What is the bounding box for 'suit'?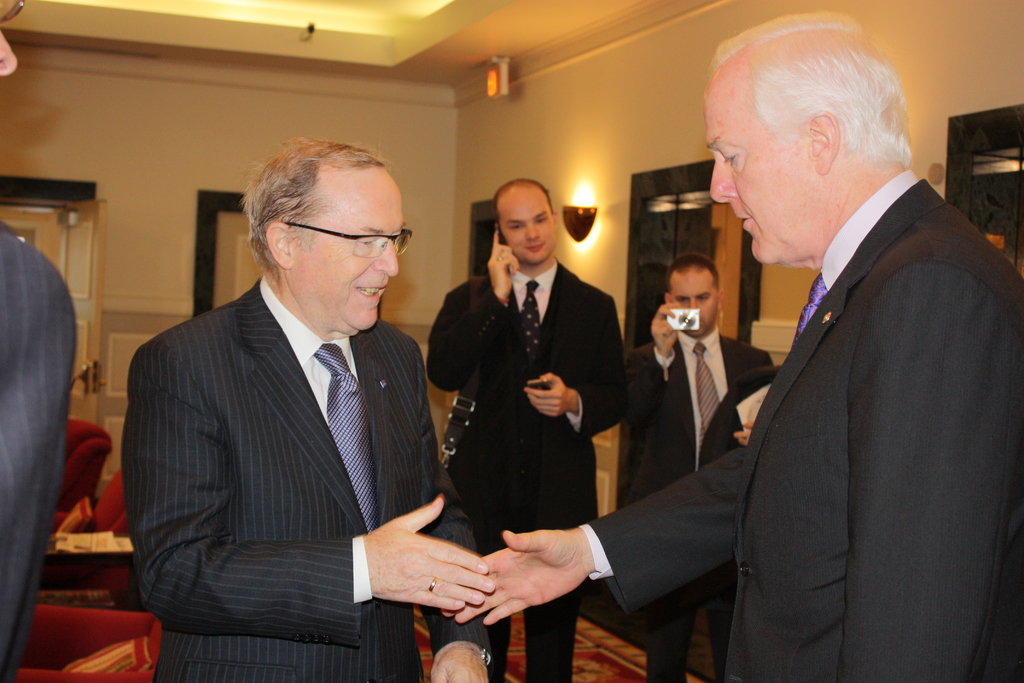
bbox=(606, 67, 979, 659).
